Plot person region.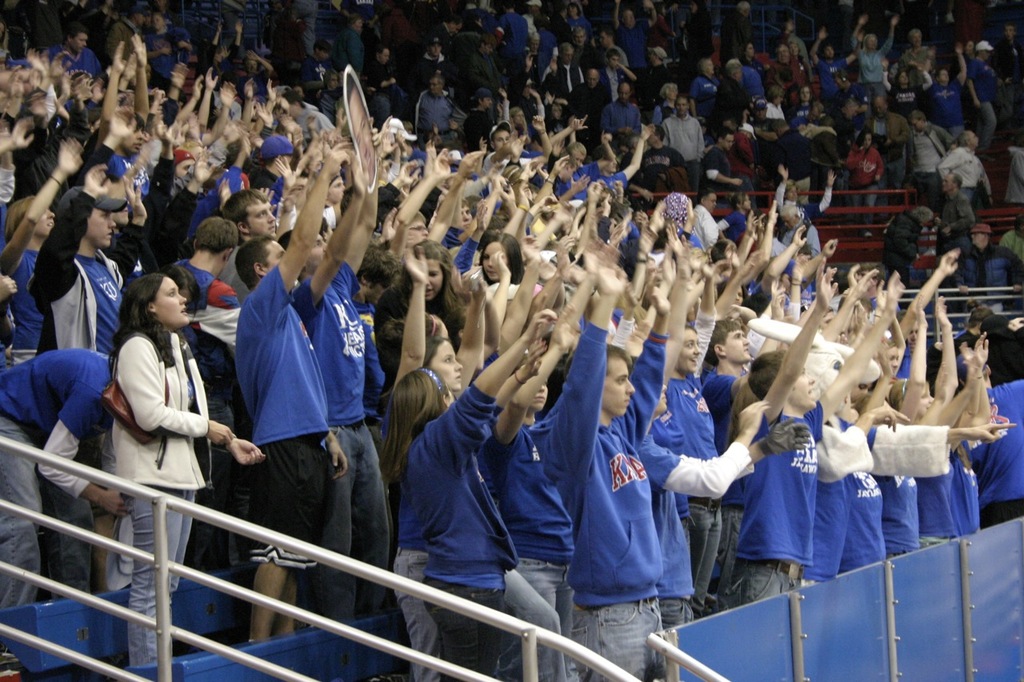
Plotted at Rect(466, 89, 494, 150).
